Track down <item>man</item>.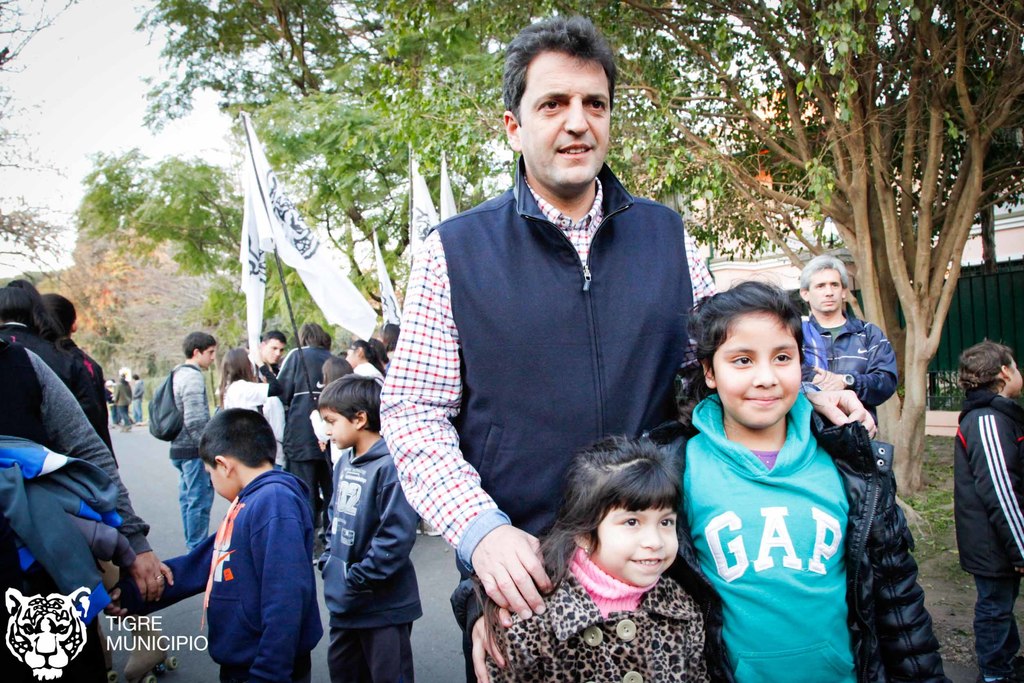
Tracked to pyautogui.locateOnScreen(103, 374, 116, 429).
